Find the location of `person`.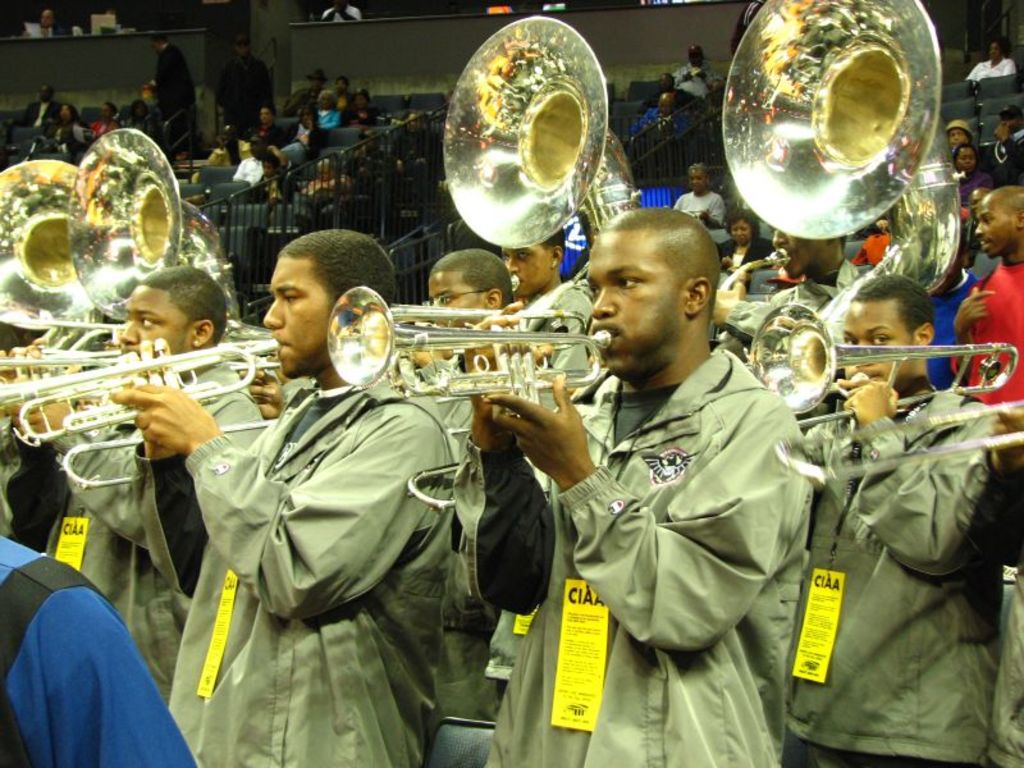
Location: region(347, 84, 383, 132).
